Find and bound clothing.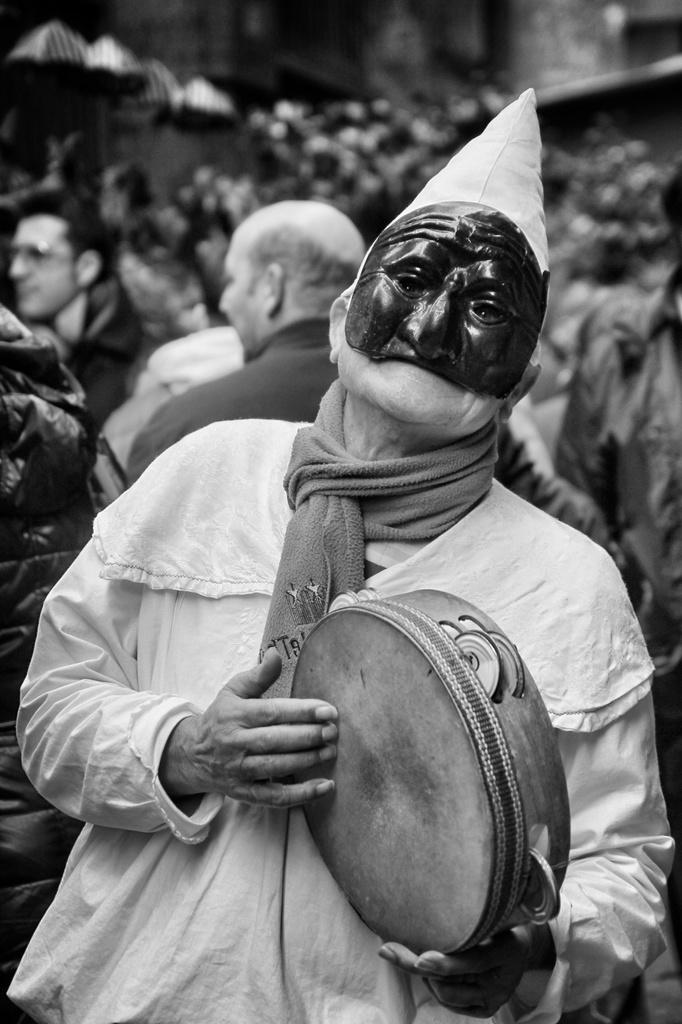
Bound: 113/319/247/459.
